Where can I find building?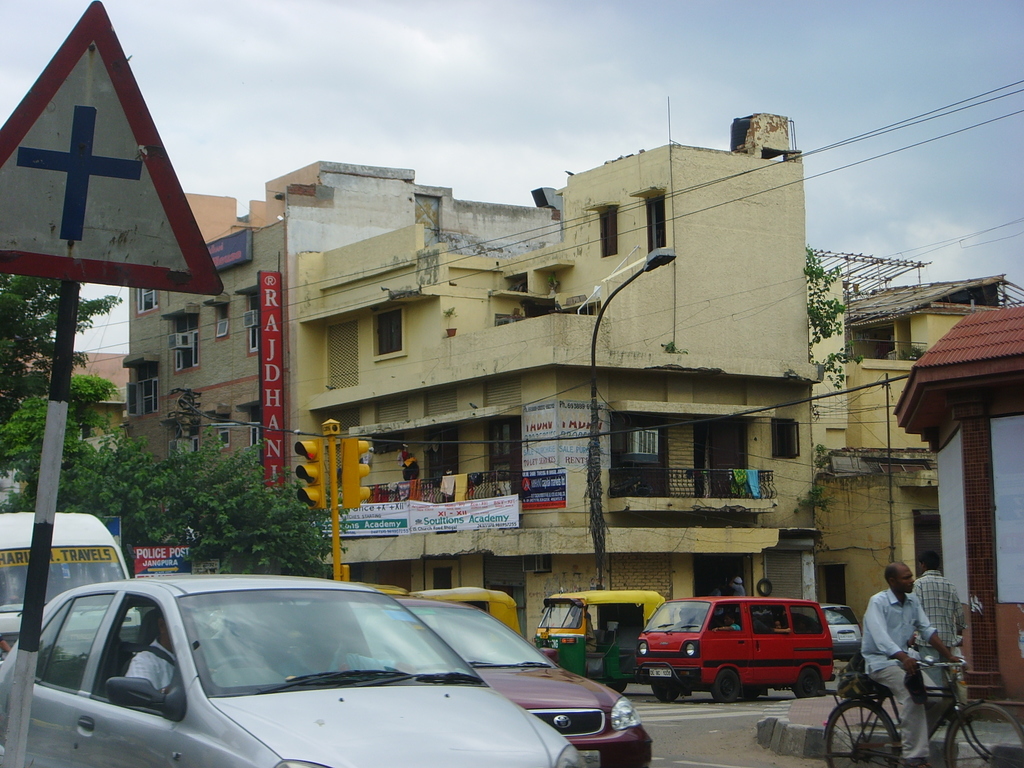
You can find it at {"x1": 0, "y1": 339, "x2": 134, "y2": 477}.
